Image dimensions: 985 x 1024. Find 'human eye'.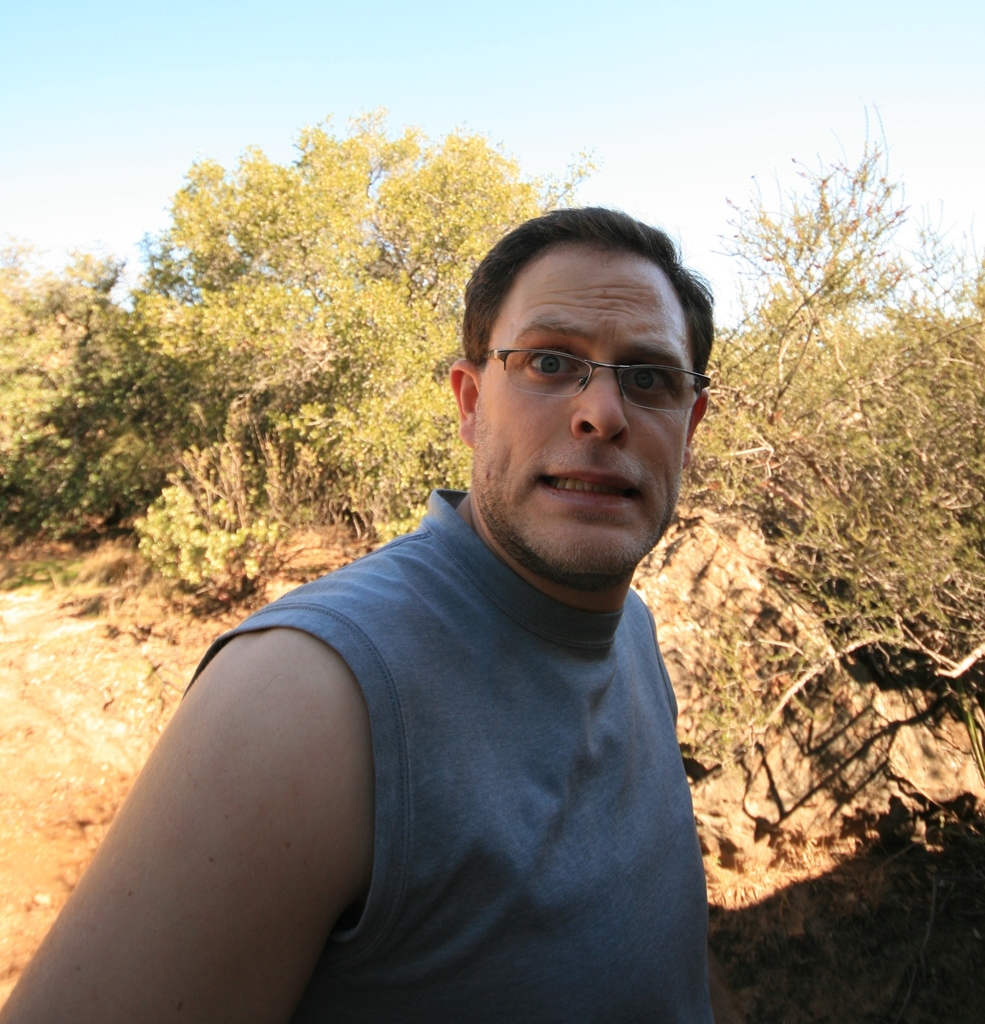
<box>618,367,676,399</box>.
